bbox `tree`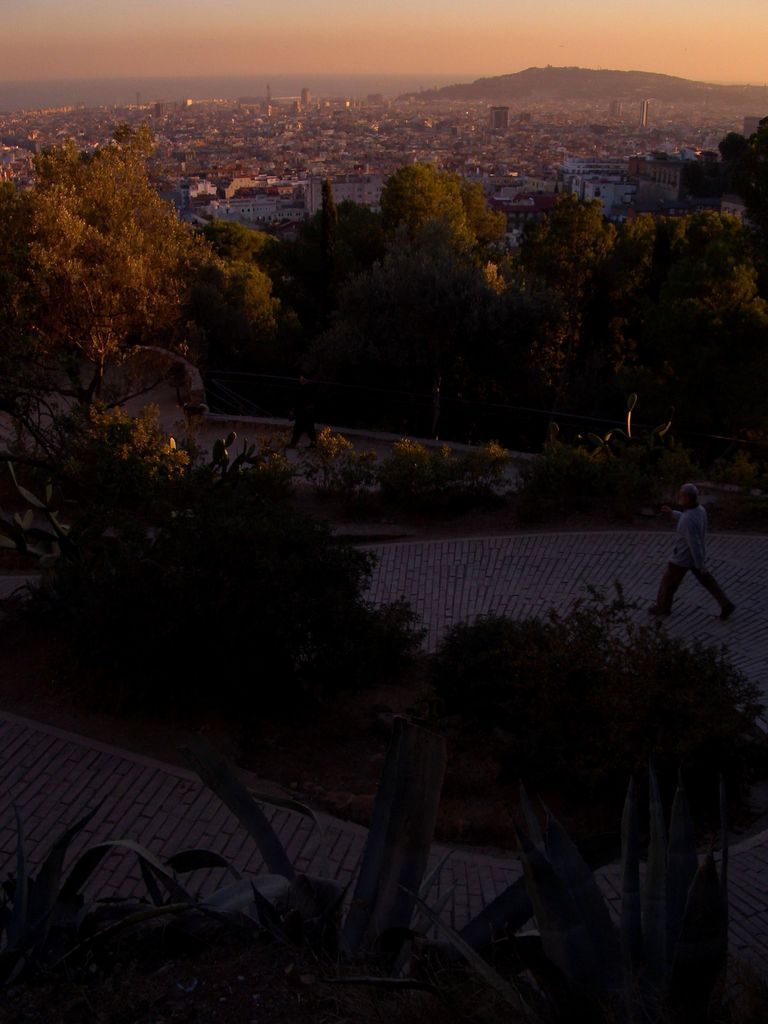
pyautogui.locateOnScreen(15, 92, 276, 521)
